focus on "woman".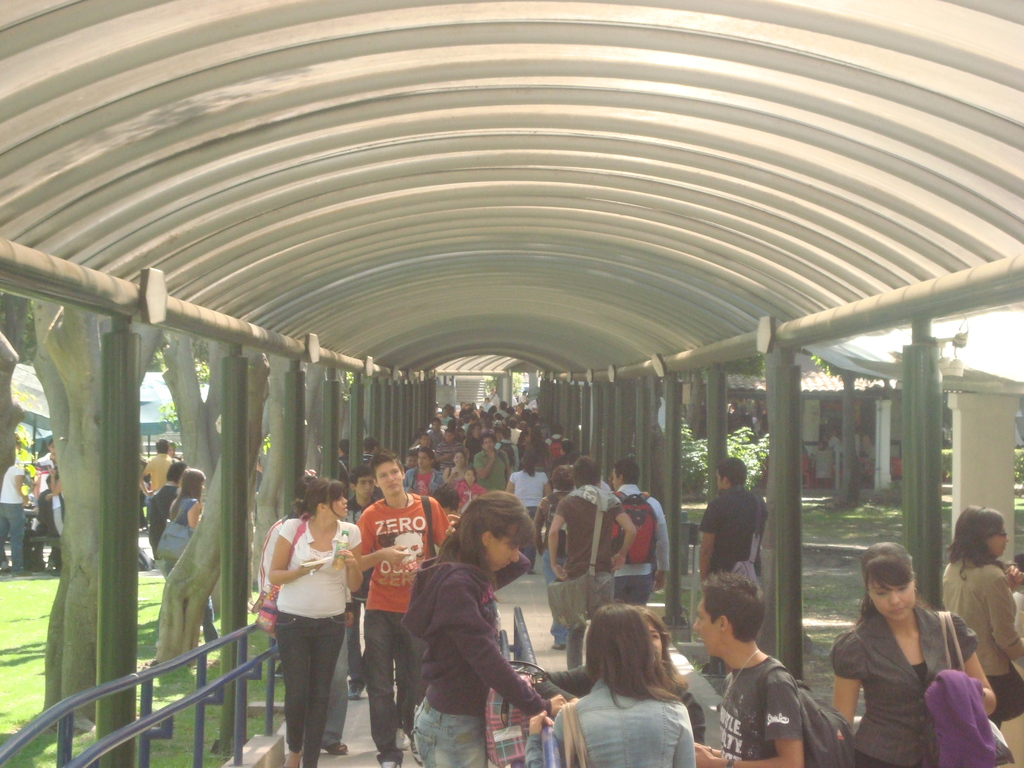
Focused at (left=828, top=541, right=998, bottom=767).
